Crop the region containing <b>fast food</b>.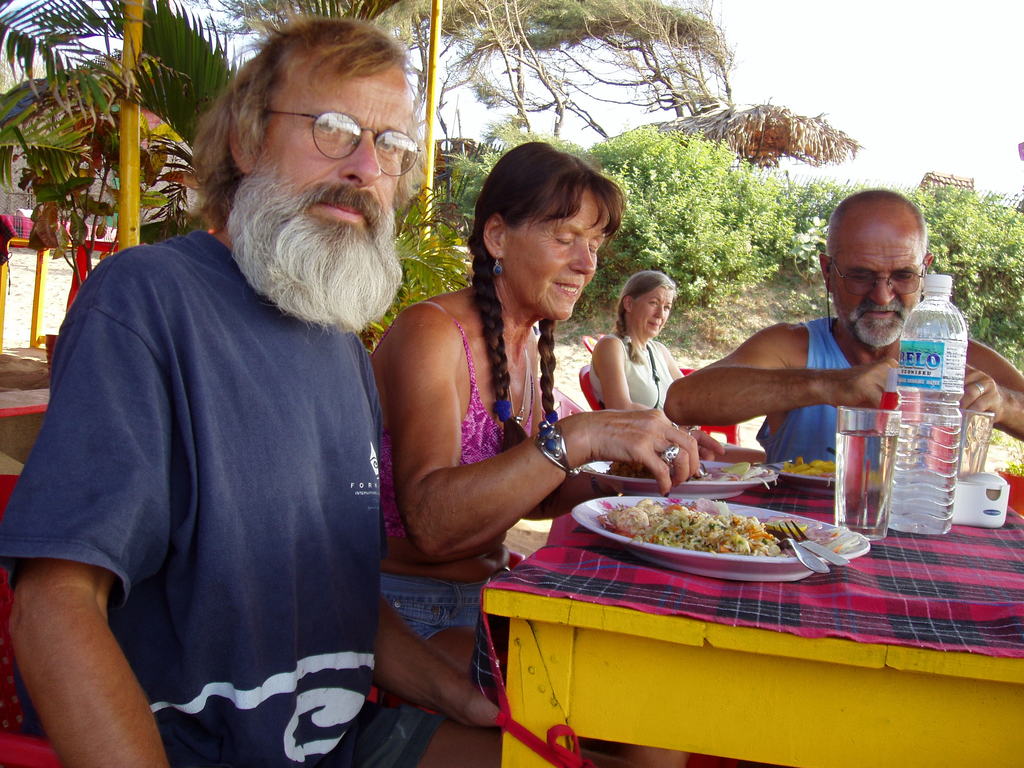
Crop region: <bbox>687, 460, 774, 486</bbox>.
